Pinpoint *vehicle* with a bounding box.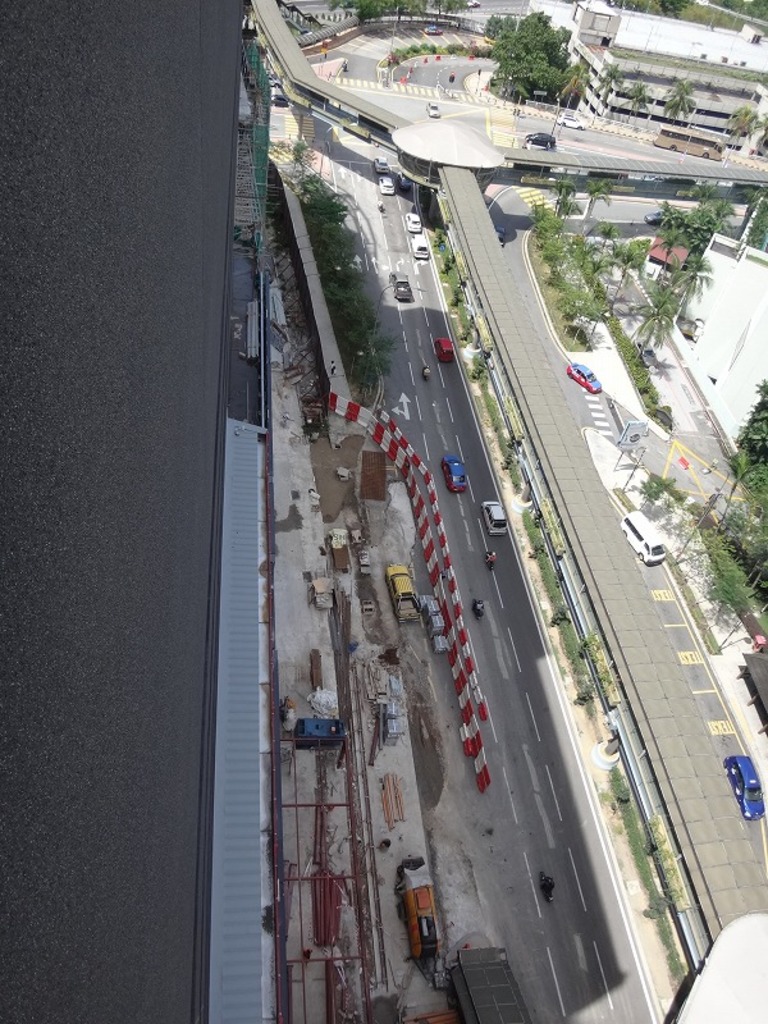
rect(436, 451, 466, 497).
